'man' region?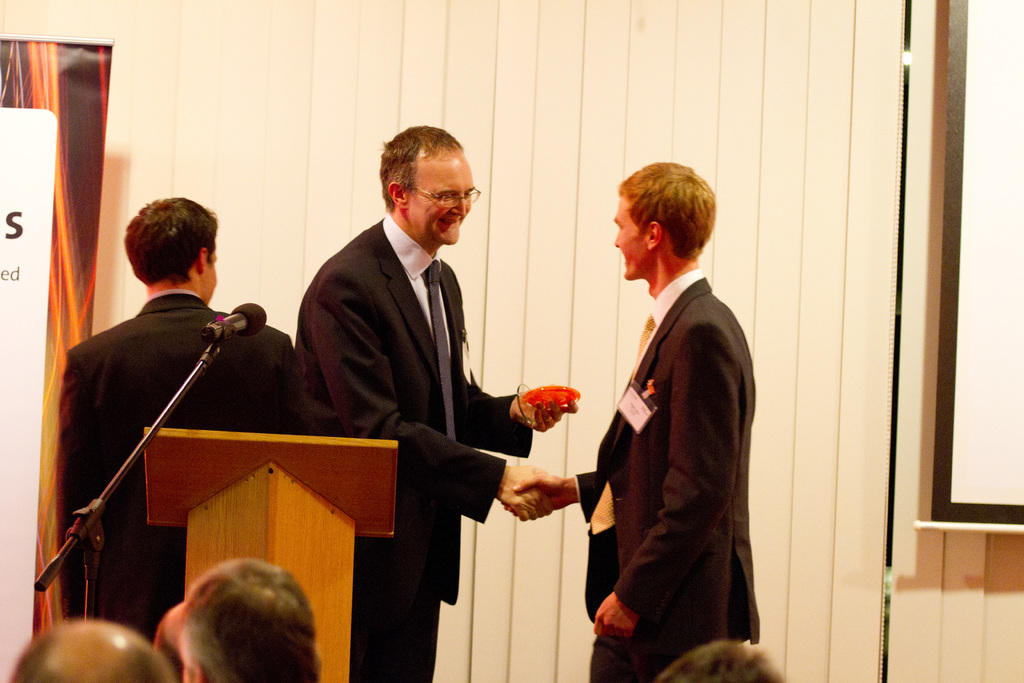
rect(657, 641, 787, 682)
